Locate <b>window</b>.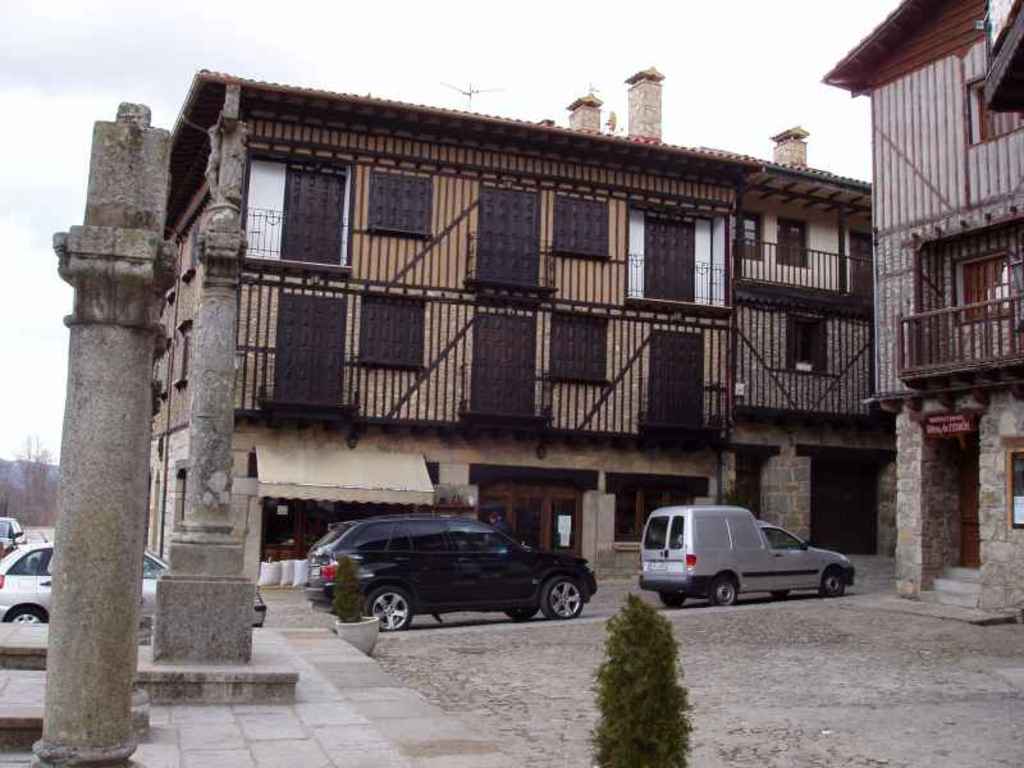
Bounding box: region(616, 486, 710, 544).
